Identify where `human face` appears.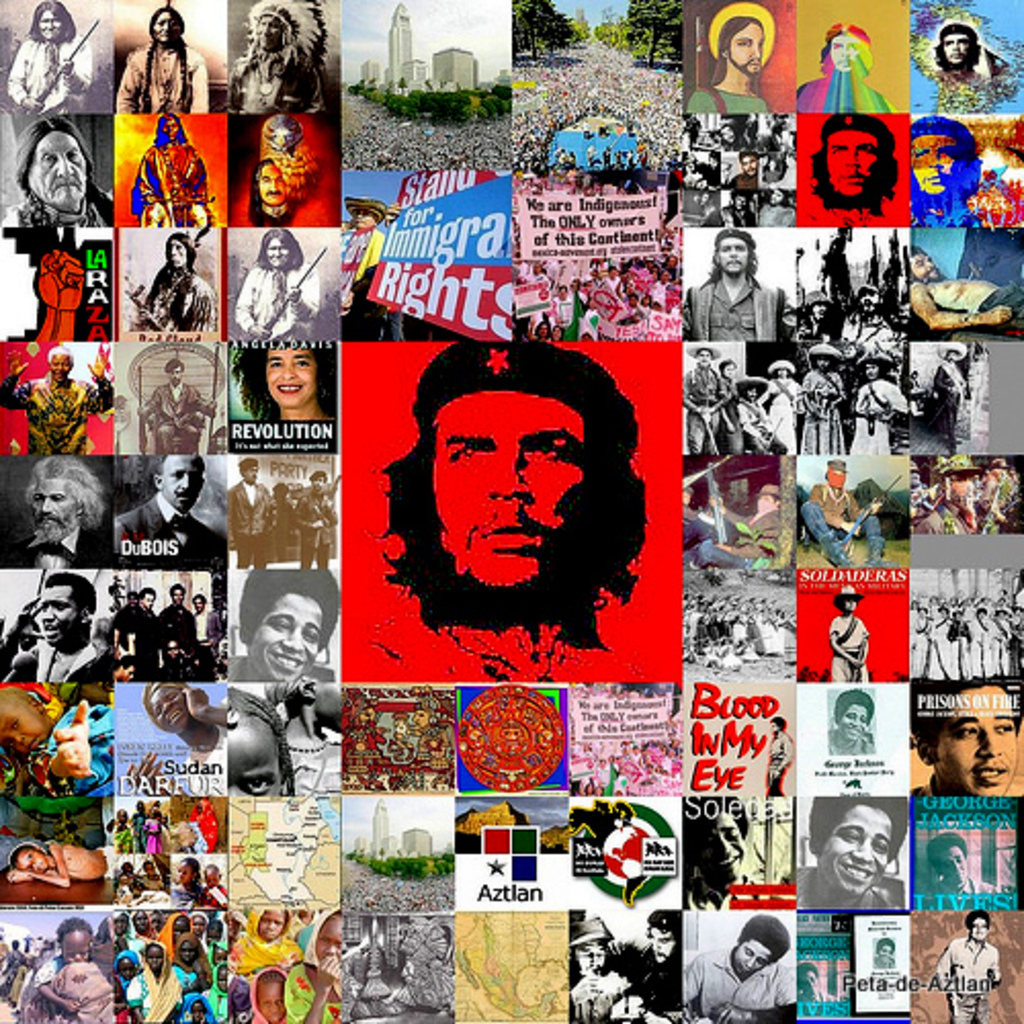
Appears at [203, 866, 221, 889].
